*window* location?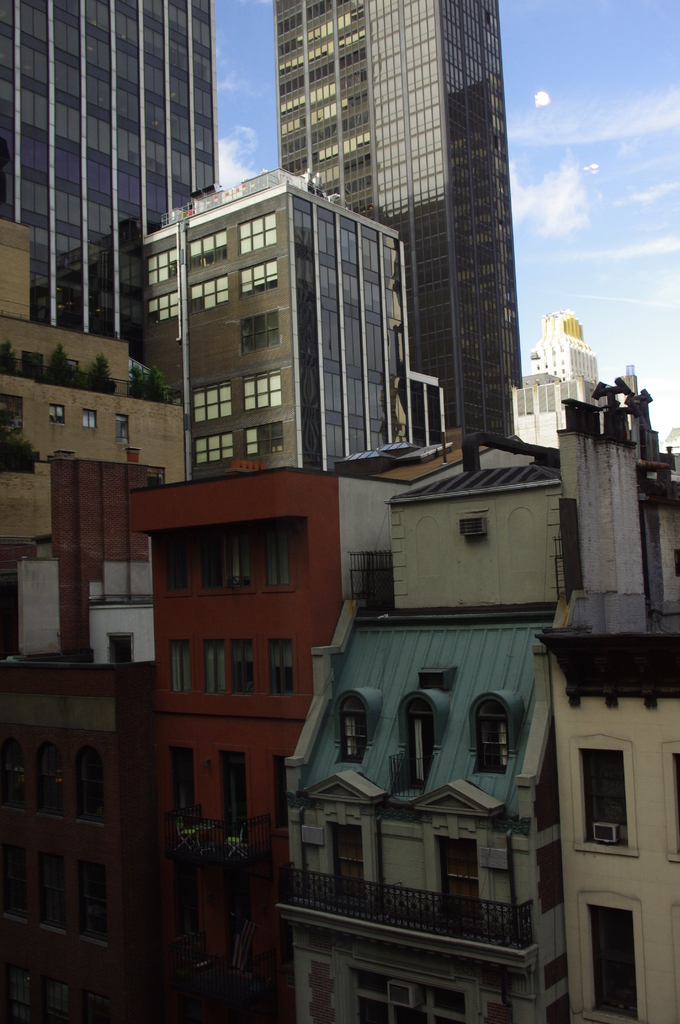
x1=172, y1=641, x2=189, y2=691
